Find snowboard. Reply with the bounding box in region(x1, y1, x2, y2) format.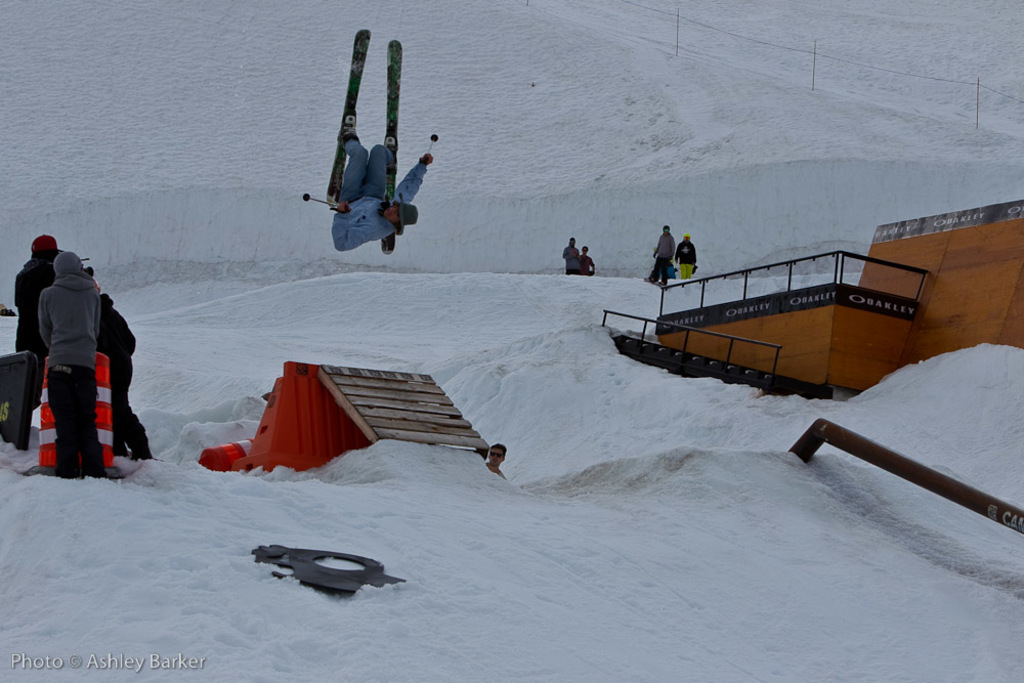
region(314, 18, 400, 264).
